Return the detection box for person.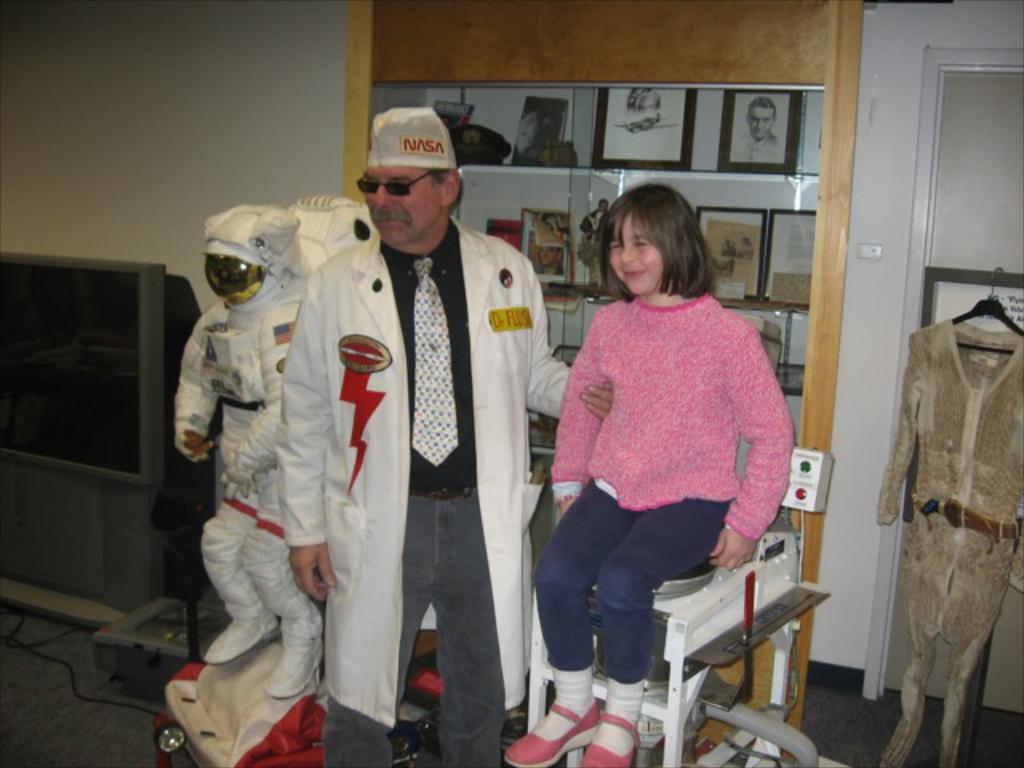
box=[170, 200, 323, 704].
